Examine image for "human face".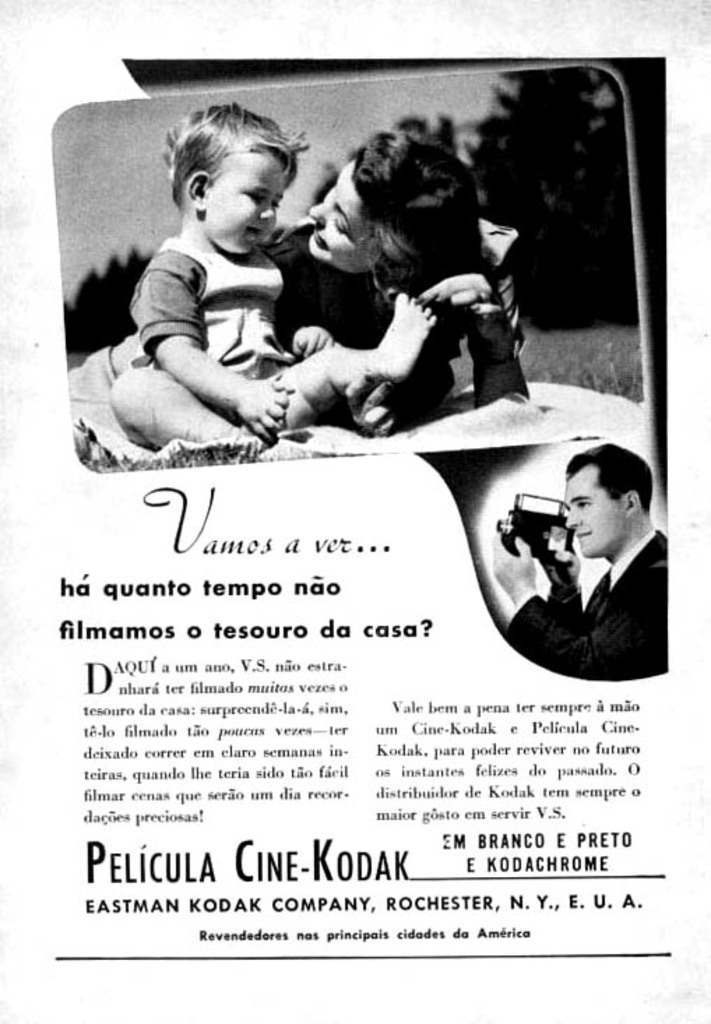
Examination result: [left=208, top=152, right=289, bottom=260].
